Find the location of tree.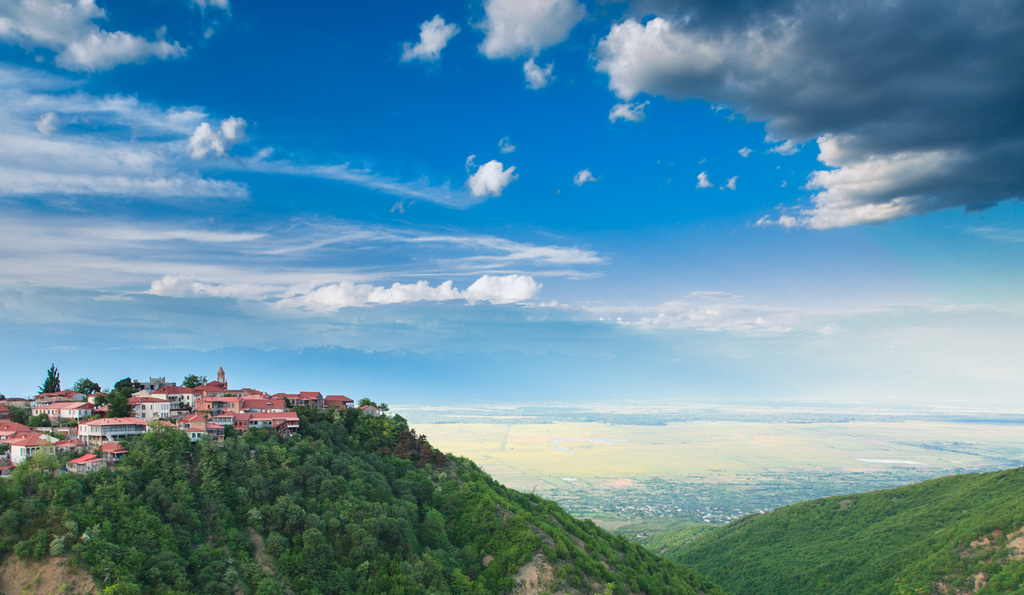
Location: [x1=176, y1=371, x2=208, y2=390].
